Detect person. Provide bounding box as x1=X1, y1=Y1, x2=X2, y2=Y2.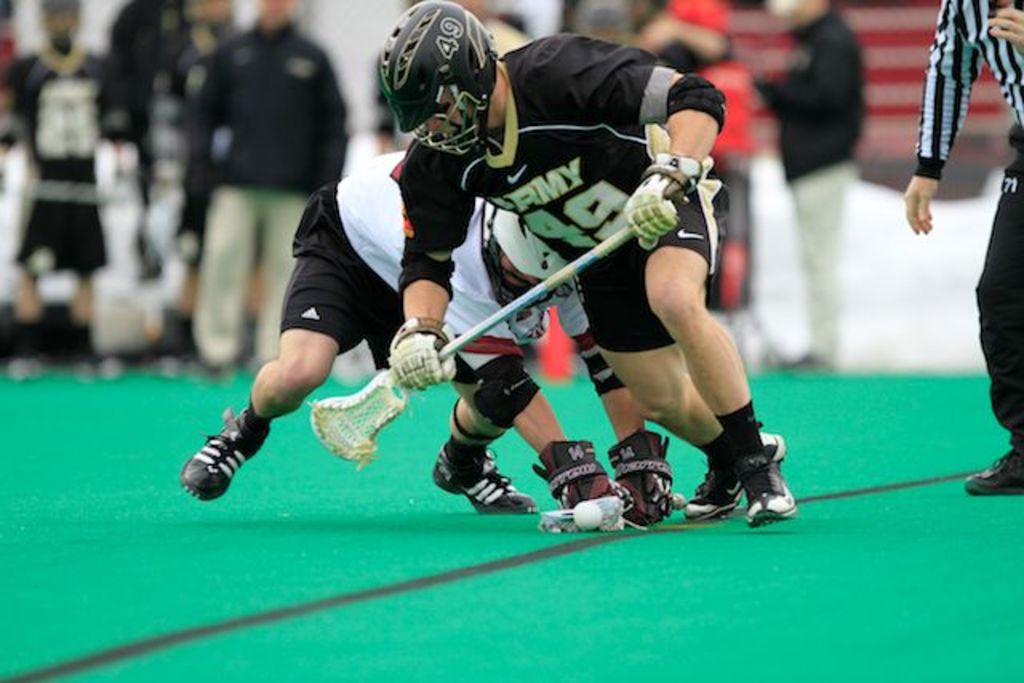
x1=378, y1=0, x2=797, y2=525.
